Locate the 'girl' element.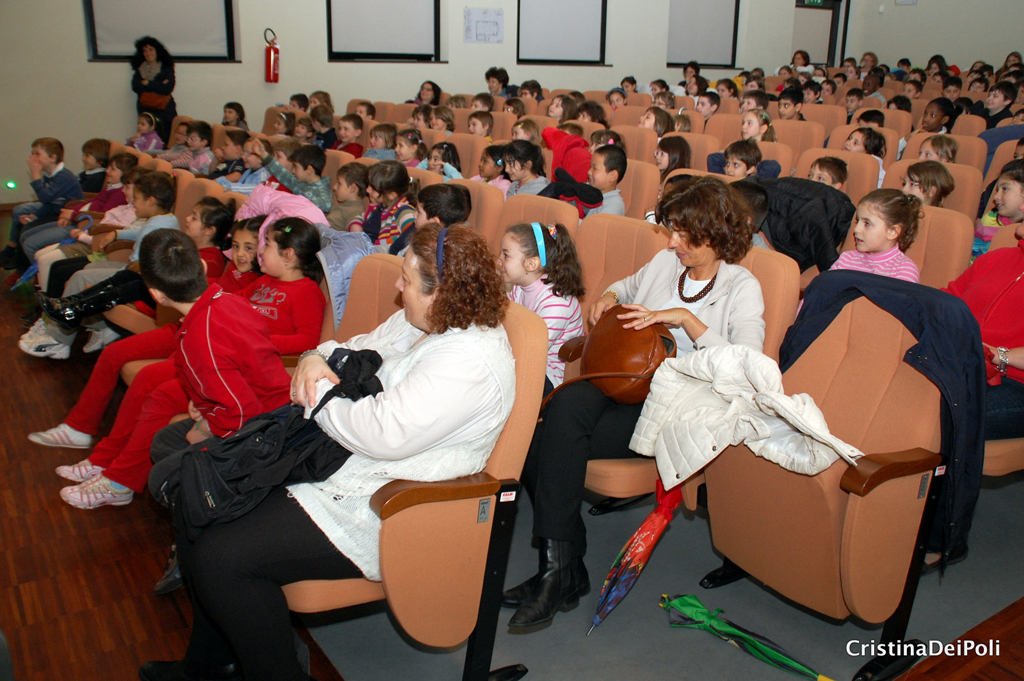
Element bbox: [x1=500, y1=137, x2=547, y2=199].
